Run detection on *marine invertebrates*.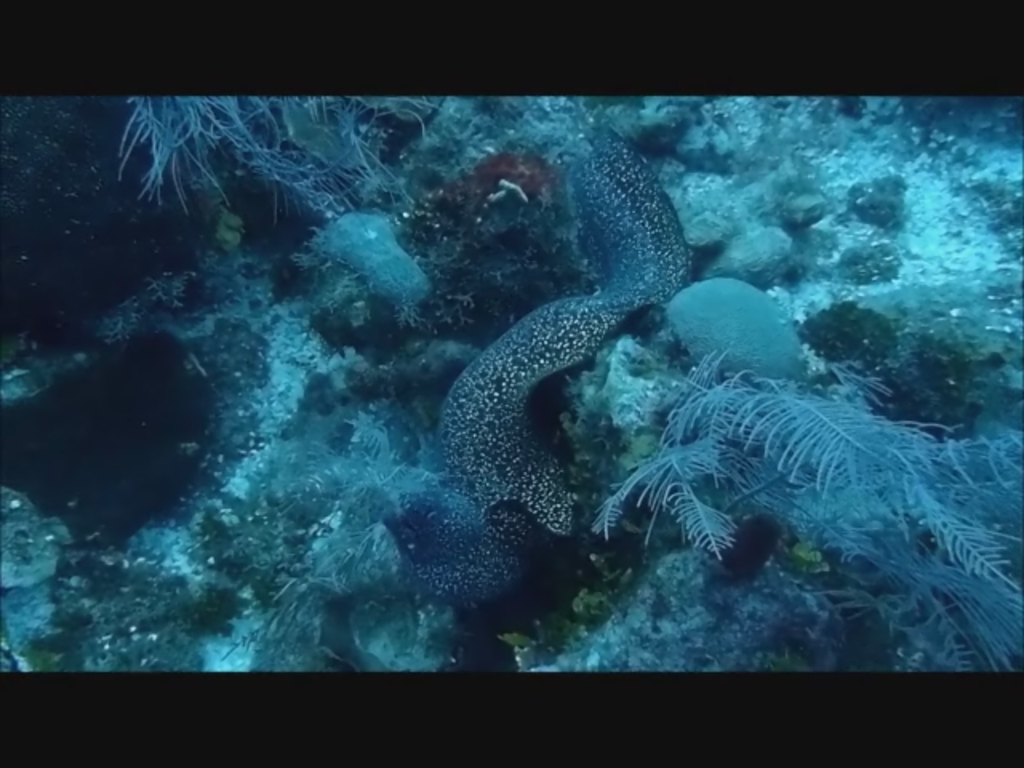
Result: [left=88, top=83, right=403, bottom=243].
